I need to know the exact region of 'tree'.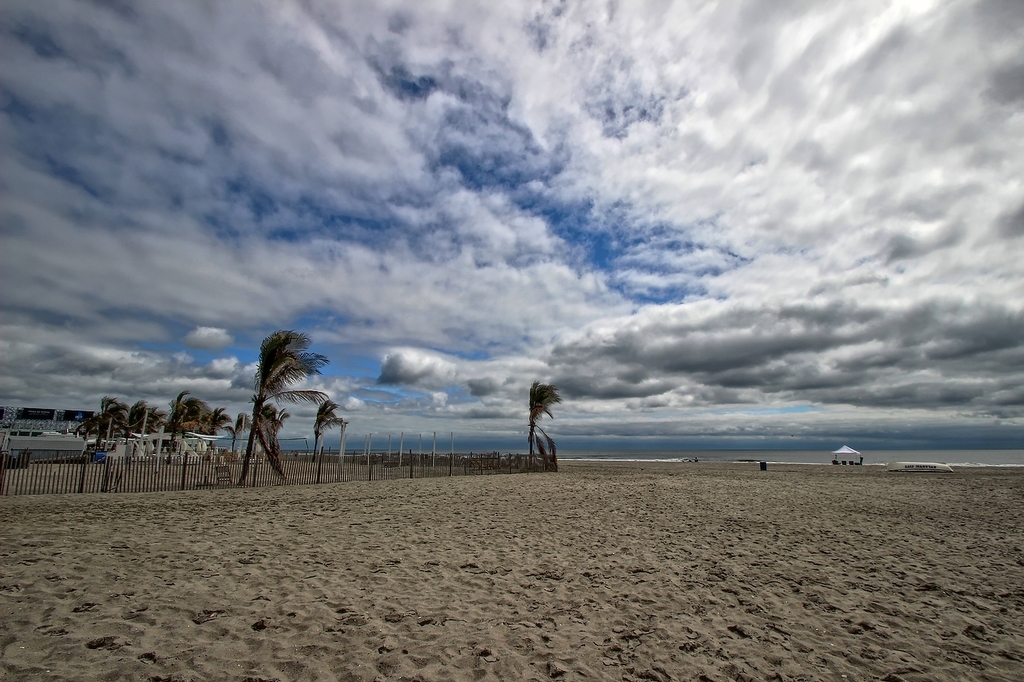
Region: <bbox>309, 397, 344, 459</bbox>.
